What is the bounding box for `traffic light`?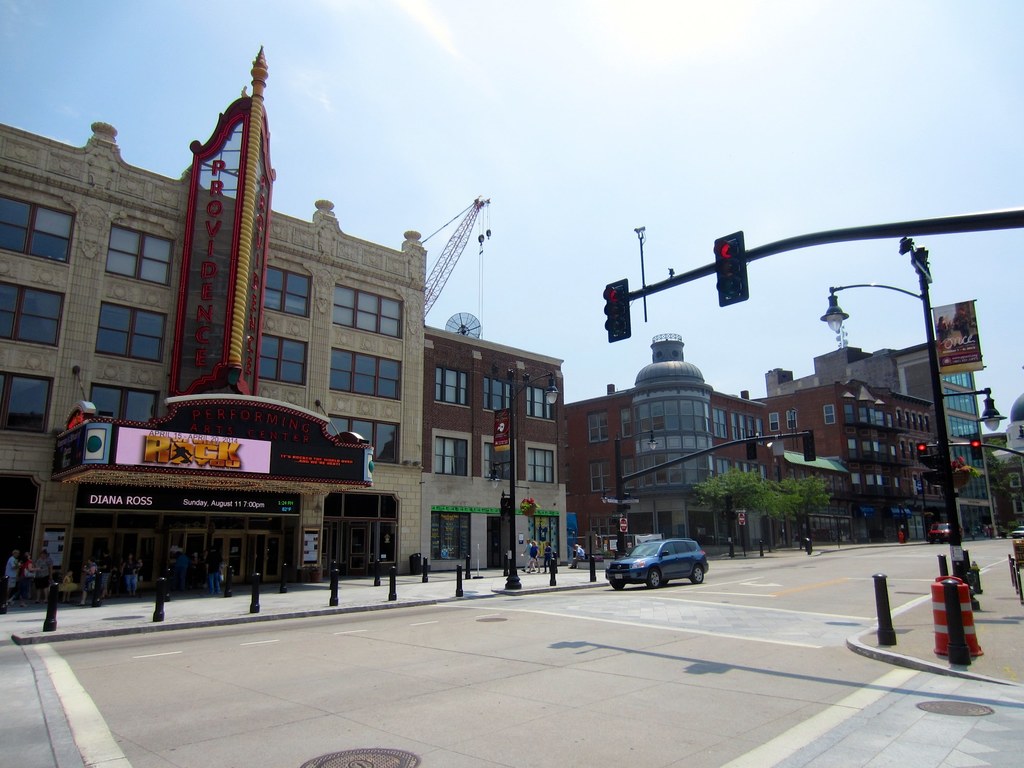
(x1=746, y1=436, x2=758, y2=460).
